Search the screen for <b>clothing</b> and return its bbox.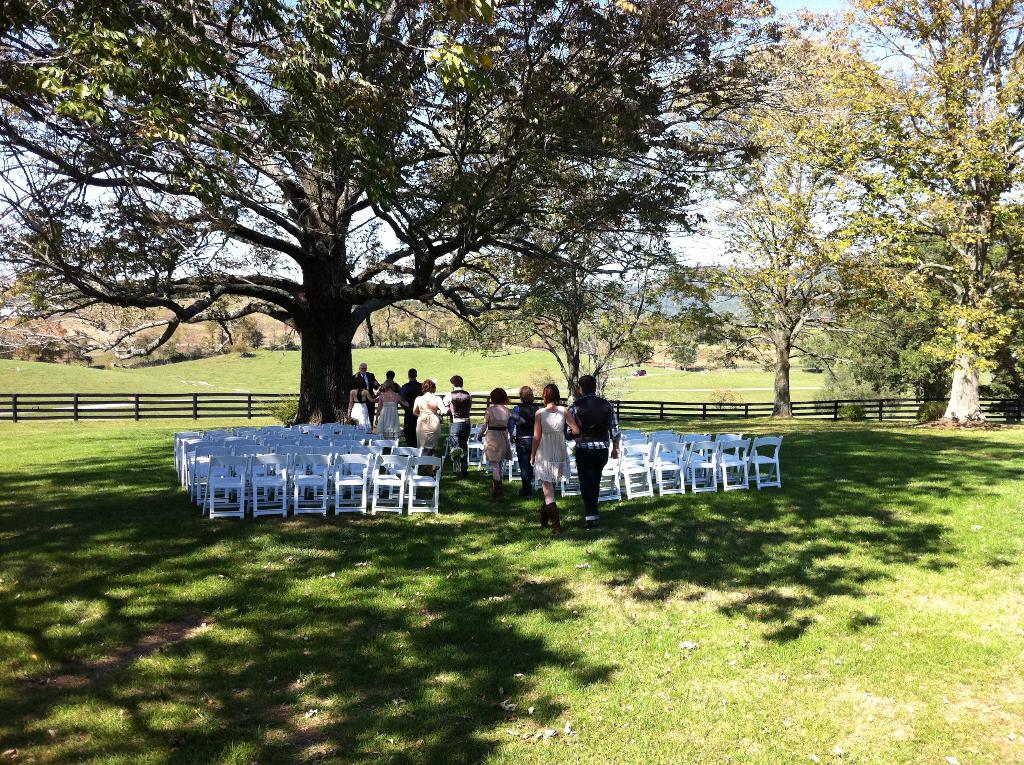
Found: (552,381,628,515).
